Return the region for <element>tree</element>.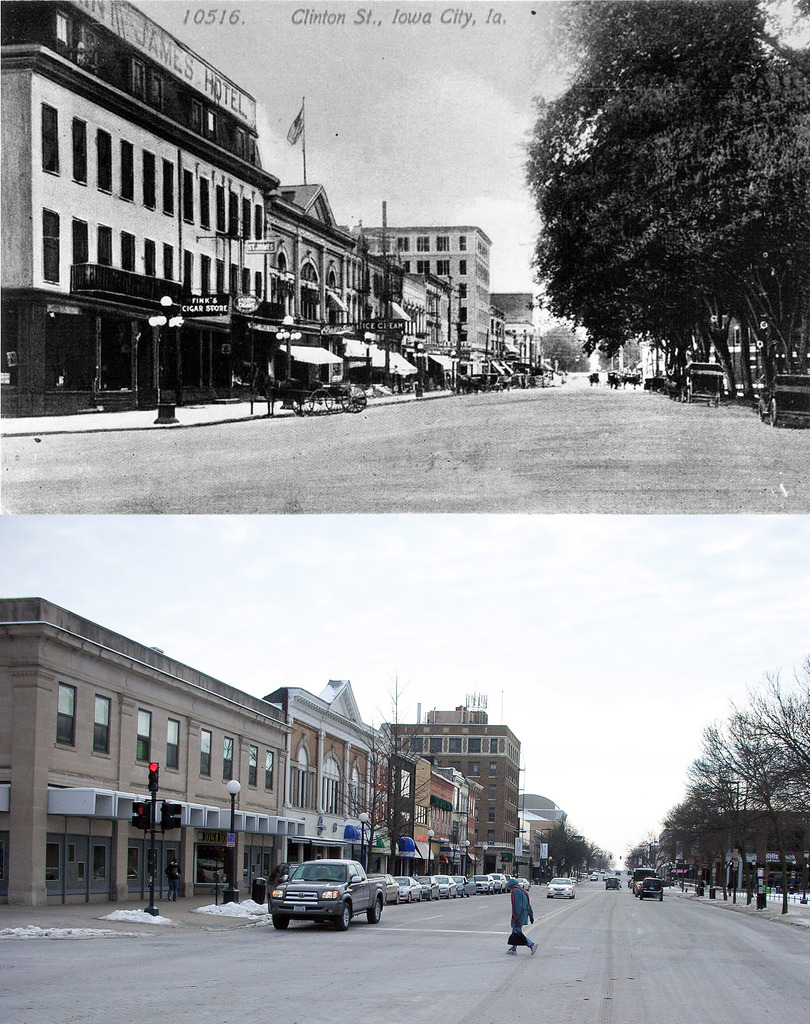
select_region(661, 659, 809, 893).
